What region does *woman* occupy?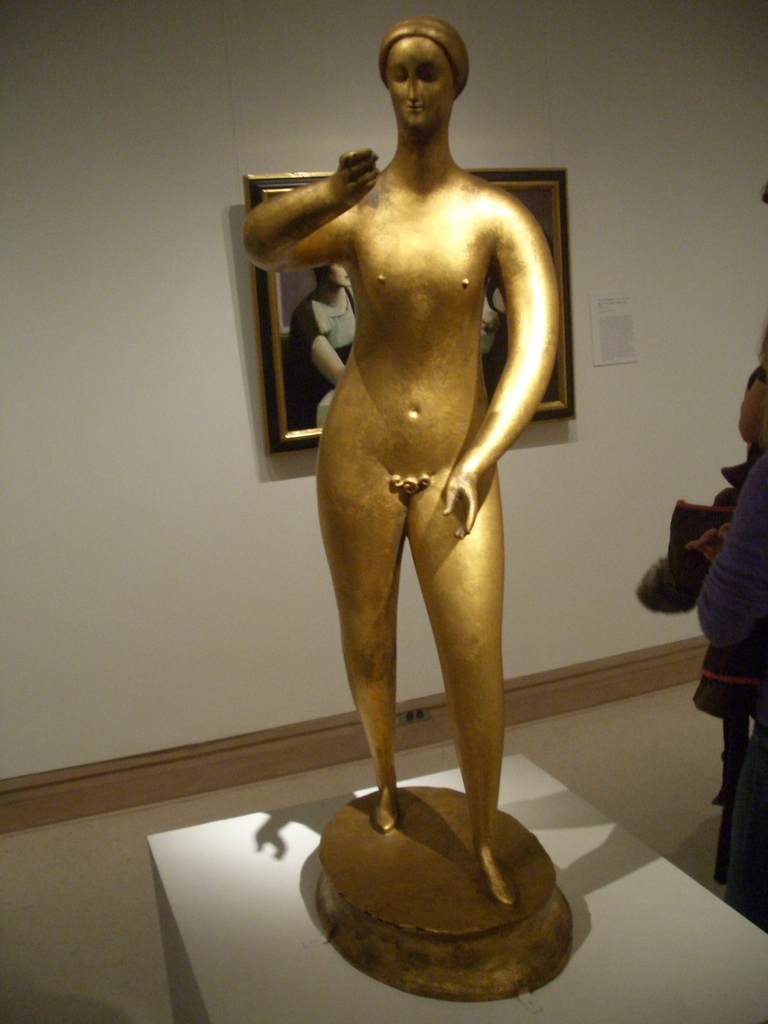
[left=243, top=17, right=557, bottom=911].
